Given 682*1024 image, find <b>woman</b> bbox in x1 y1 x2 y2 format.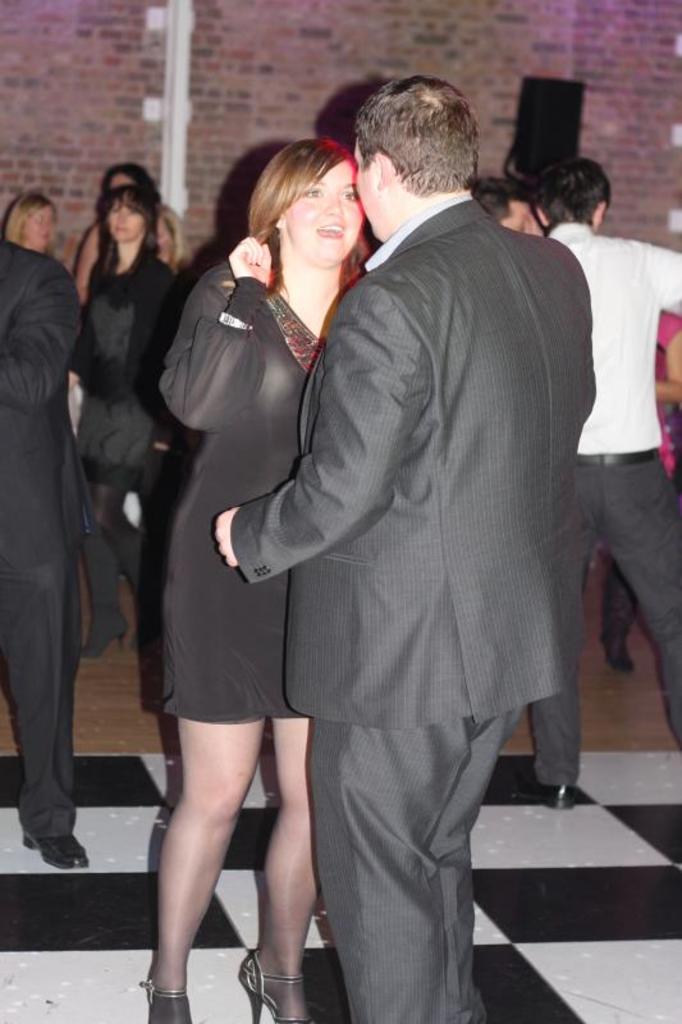
152 204 196 276.
